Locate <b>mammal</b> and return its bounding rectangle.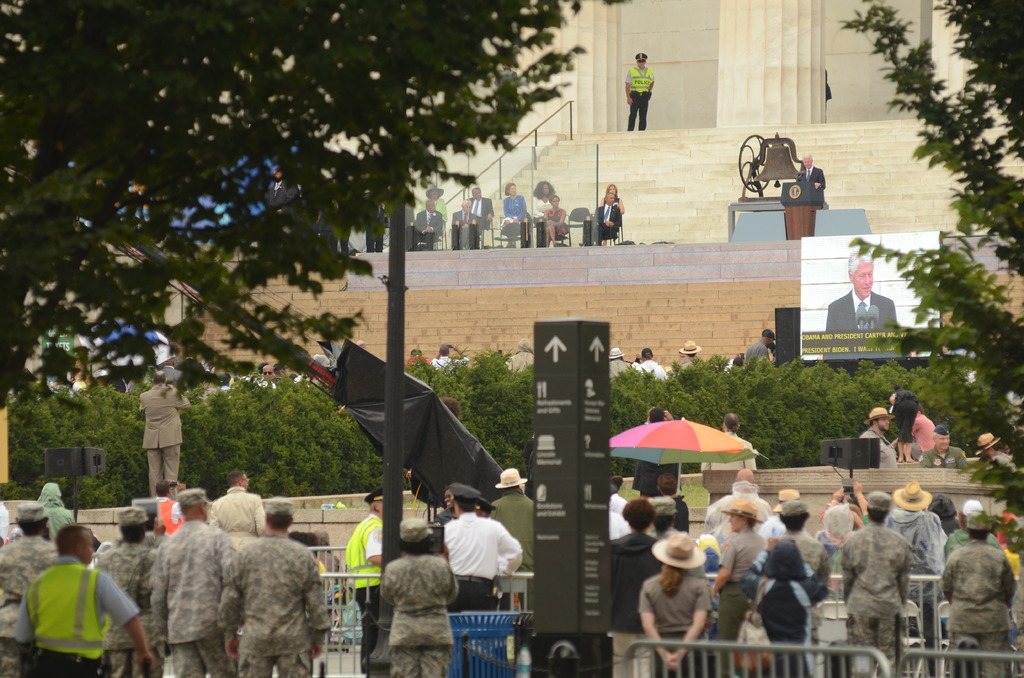
(left=854, top=407, right=892, bottom=466).
